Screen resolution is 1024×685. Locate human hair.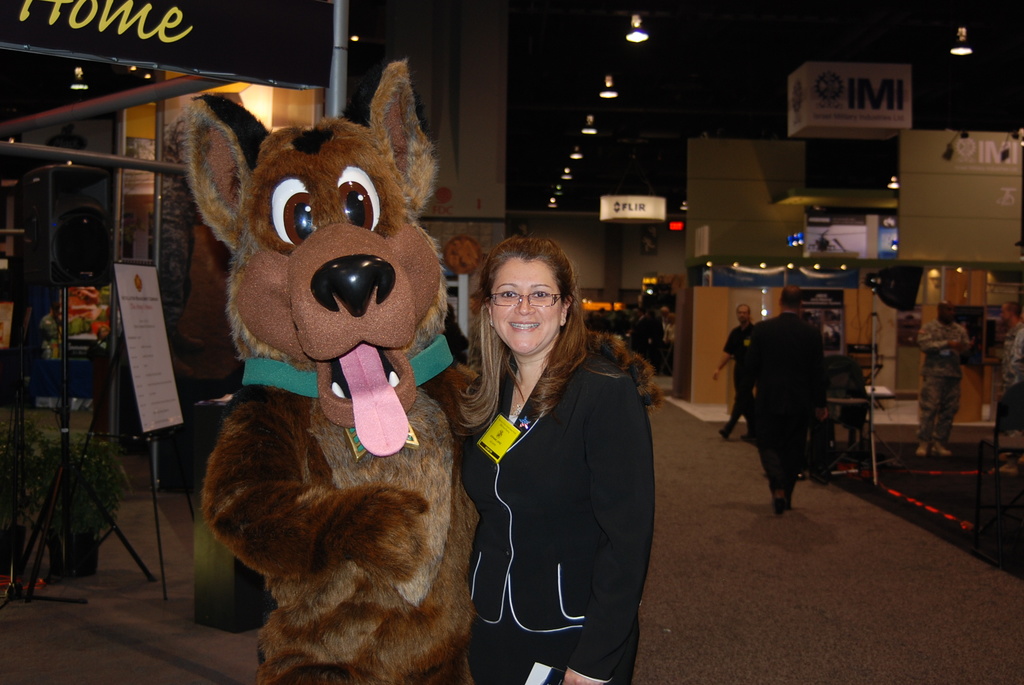
{"left": 780, "top": 287, "right": 801, "bottom": 310}.
